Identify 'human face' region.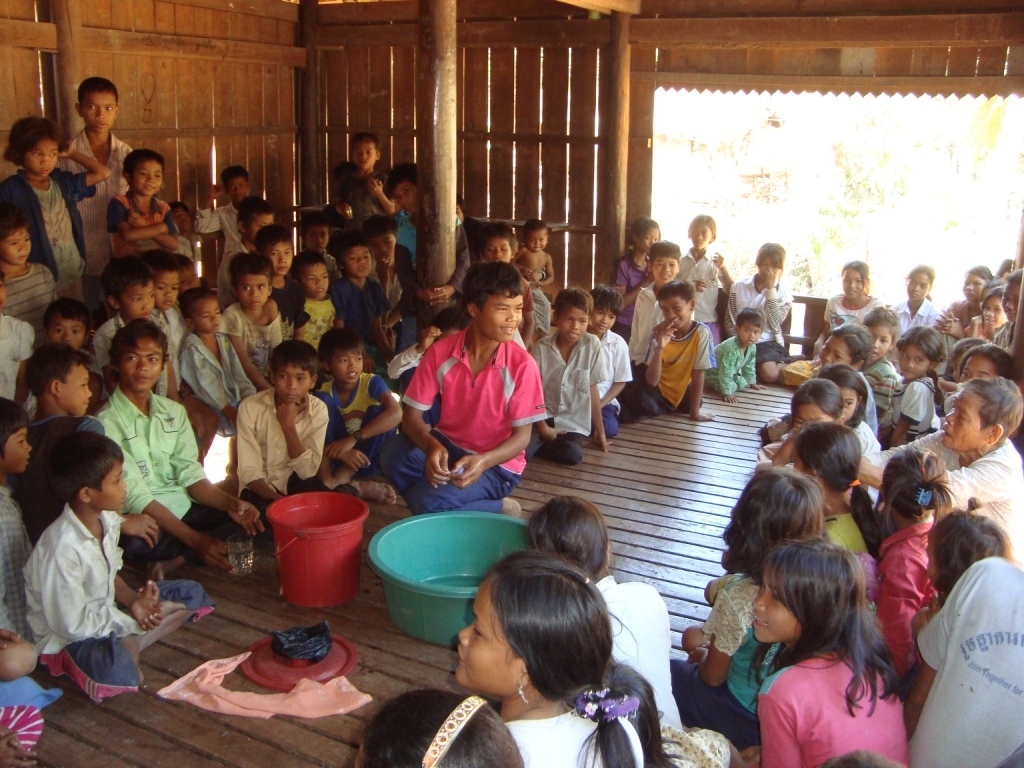
Region: BBox(393, 185, 417, 217).
